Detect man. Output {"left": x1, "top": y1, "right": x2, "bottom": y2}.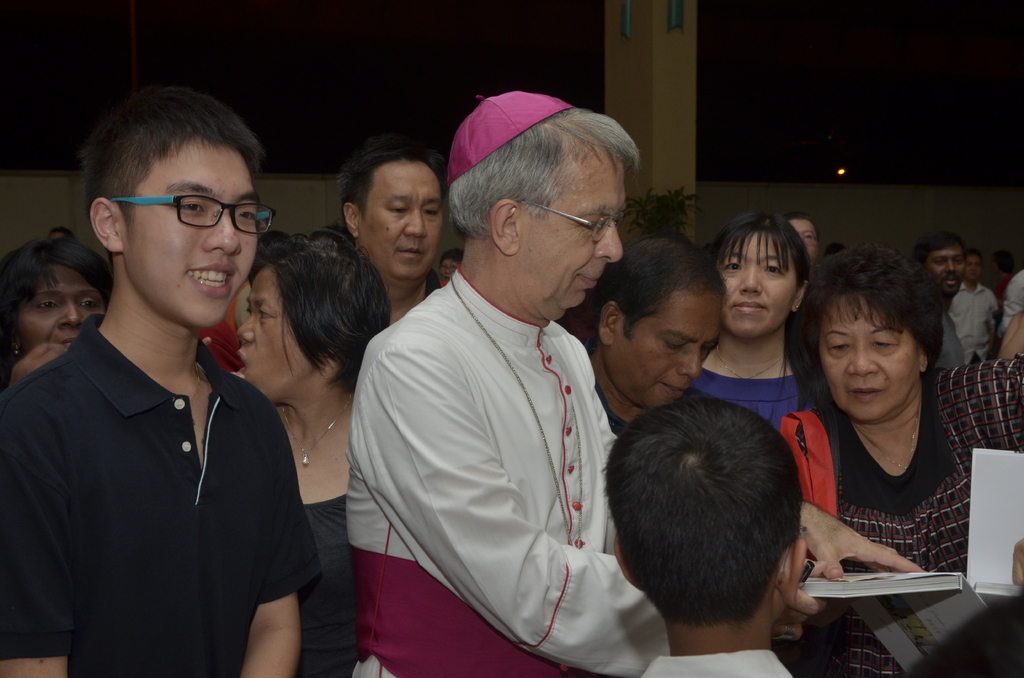
{"left": 914, "top": 229, "right": 966, "bottom": 369}.
